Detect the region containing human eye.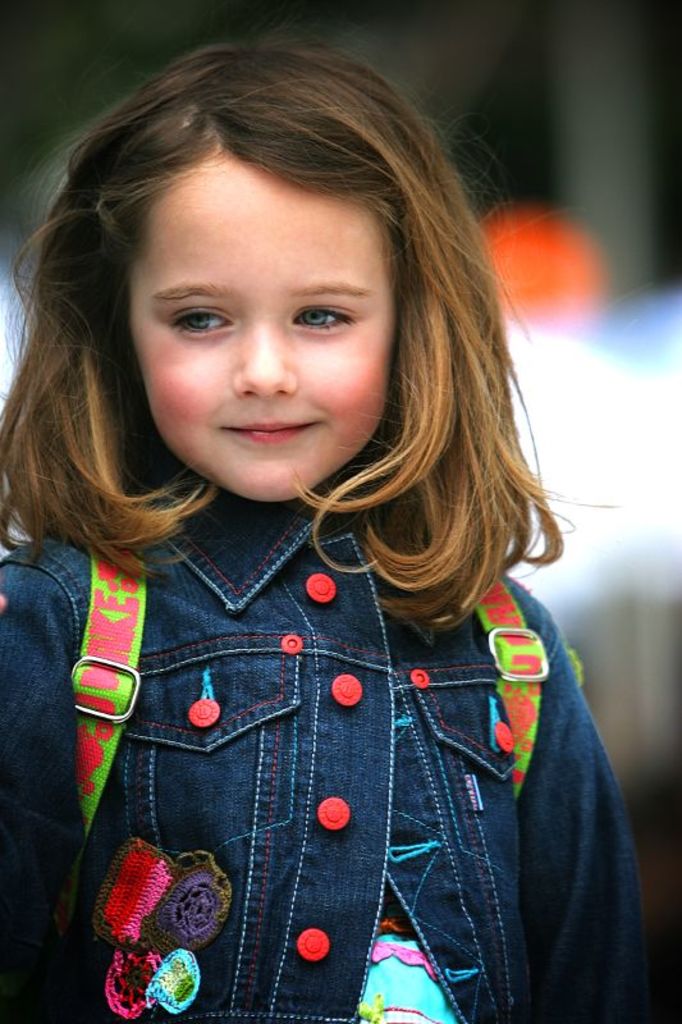
l=290, t=303, r=354, b=340.
